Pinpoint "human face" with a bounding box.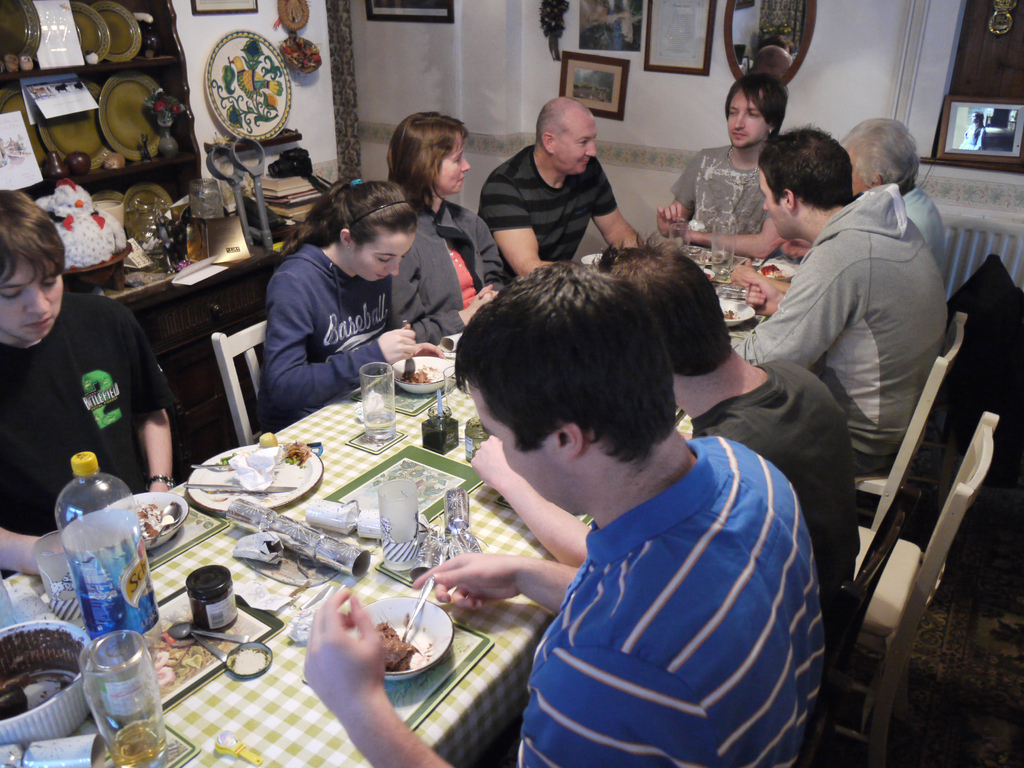
{"x1": 351, "y1": 234, "x2": 414, "y2": 282}.
